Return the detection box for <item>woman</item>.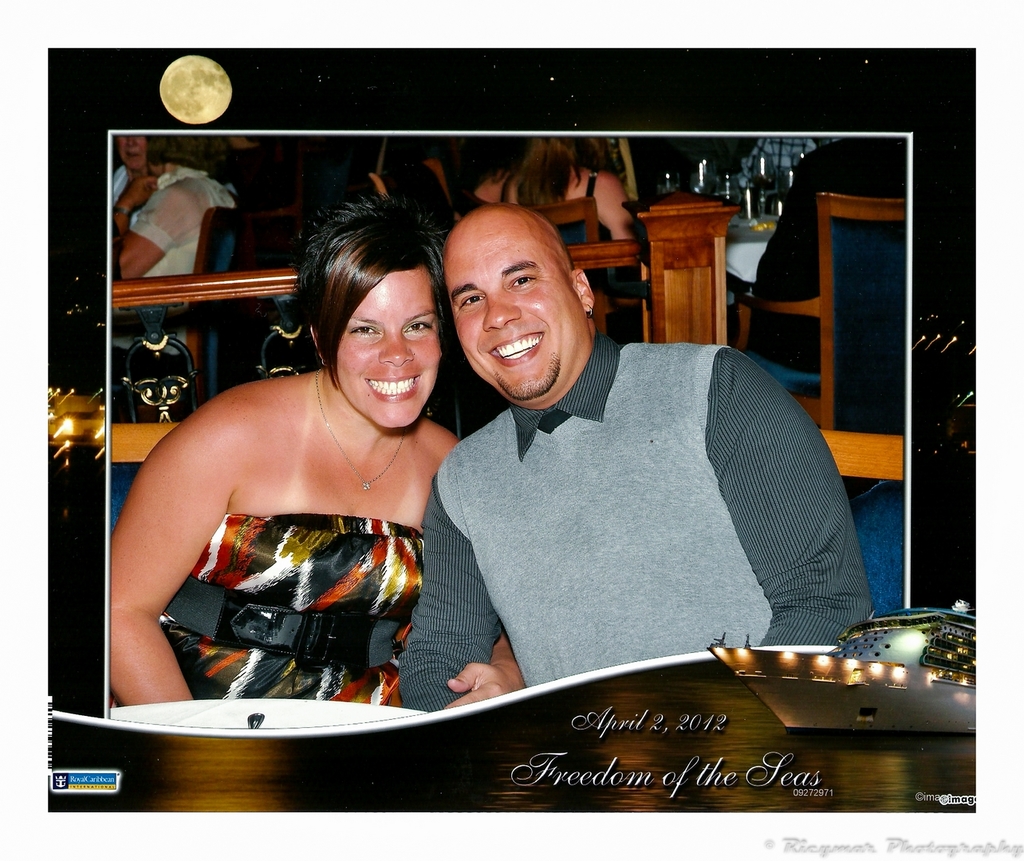
crop(106, 195, 523, 706).
